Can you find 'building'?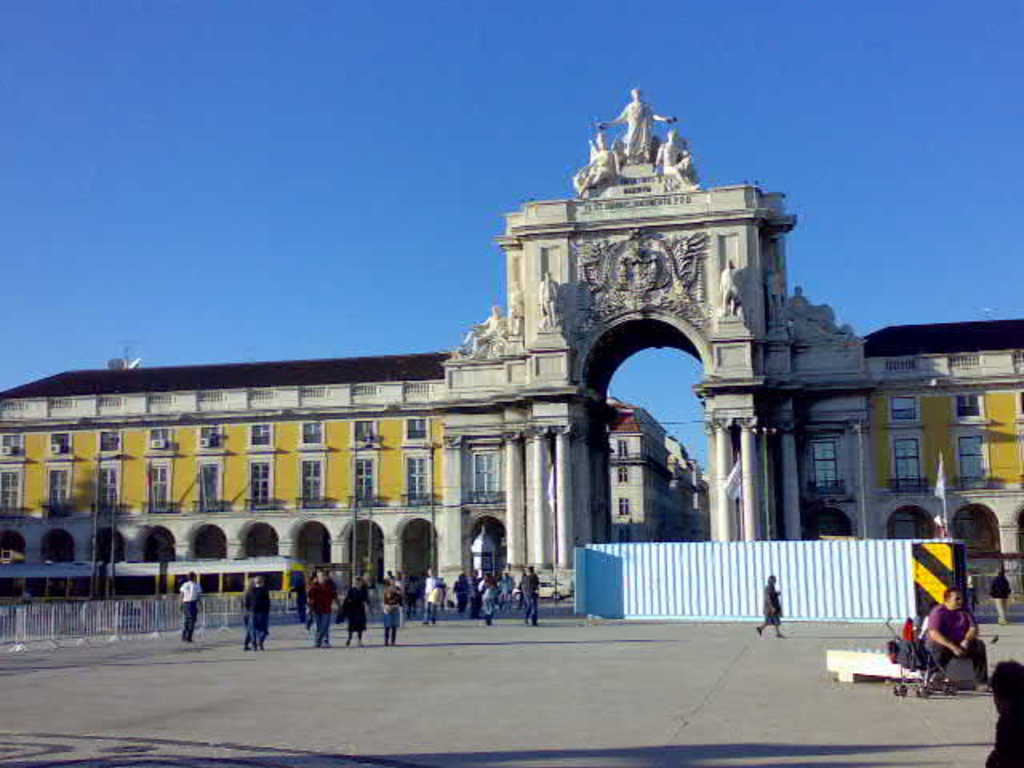
Yes, bounding box: box(0, 355, 506, 602).
